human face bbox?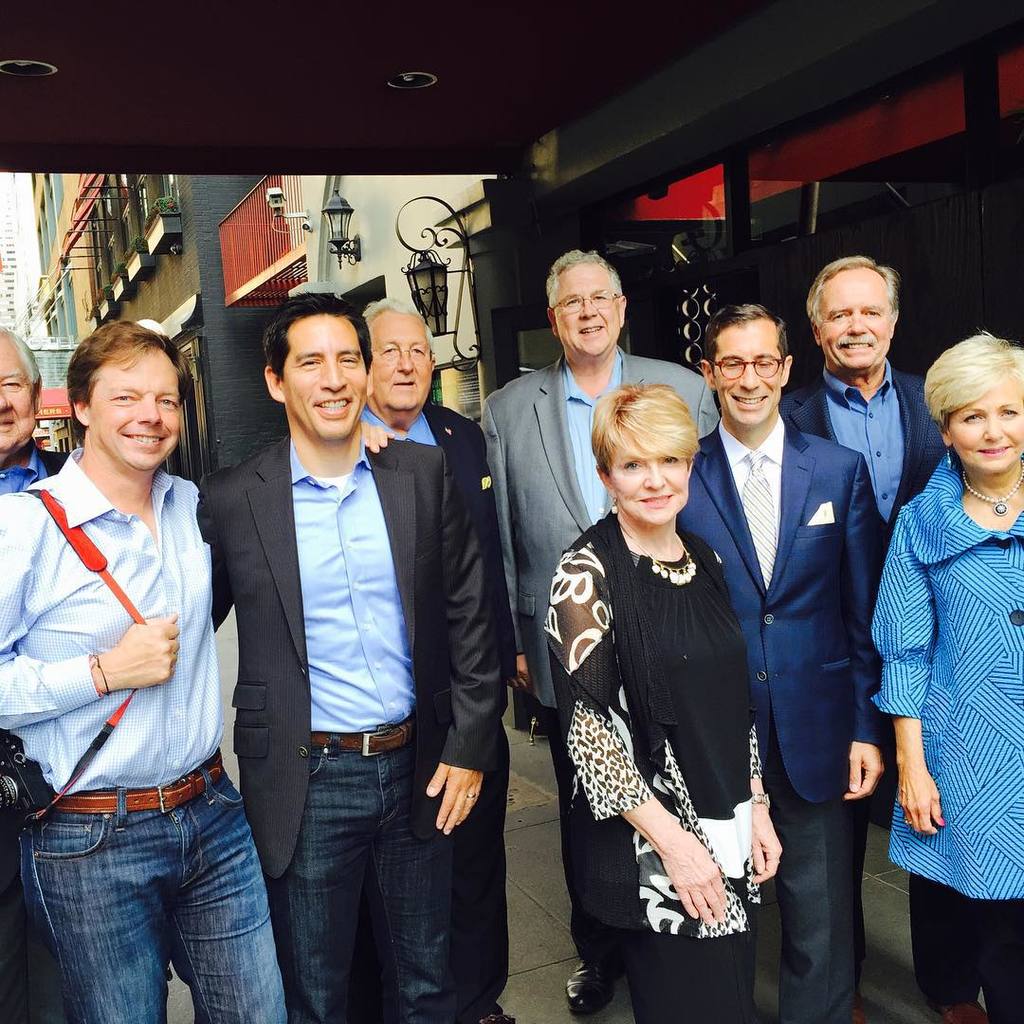
{"x1": 552, "y1": 265, "x2": 615, "y2": 355}
